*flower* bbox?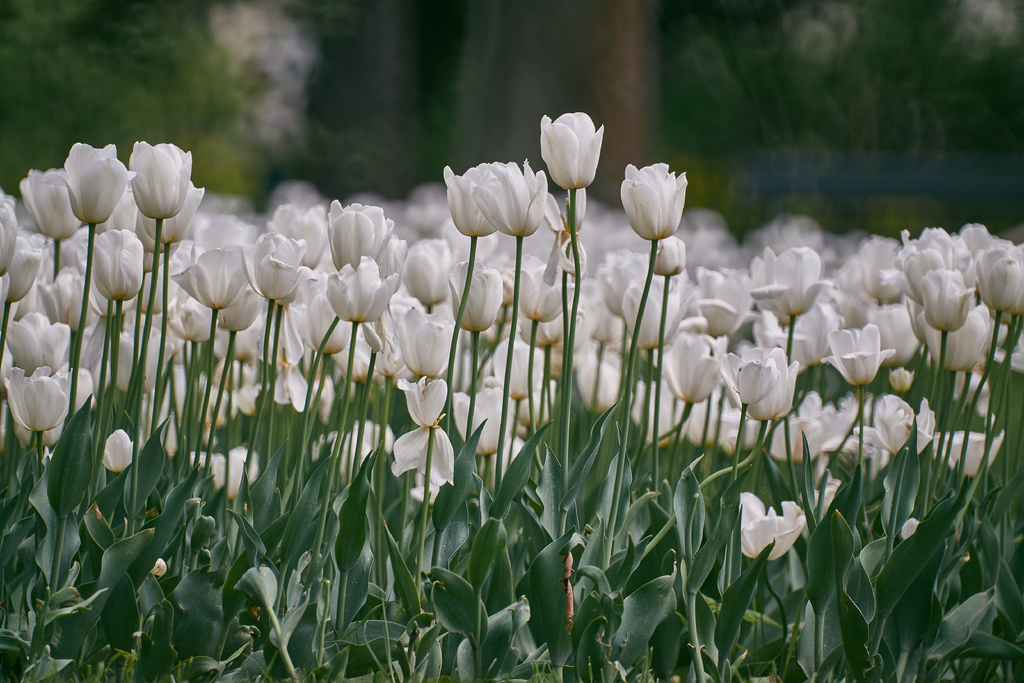
rect(718, 352, 780, 409)
